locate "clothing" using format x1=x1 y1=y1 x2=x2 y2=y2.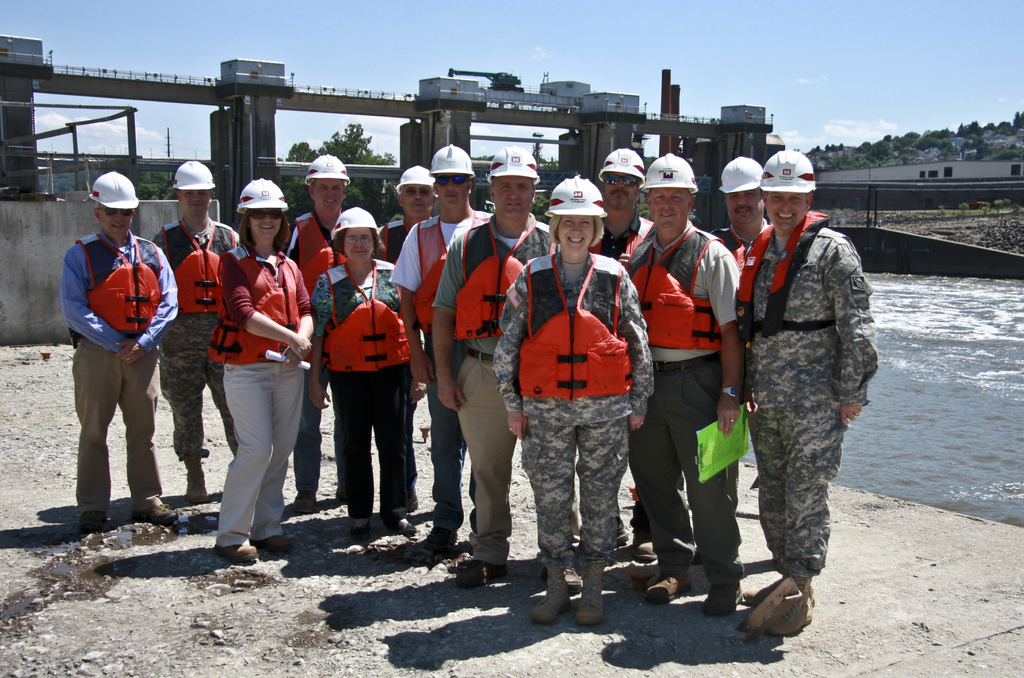
x1=591 y1=211 x2=664 y2=275.
